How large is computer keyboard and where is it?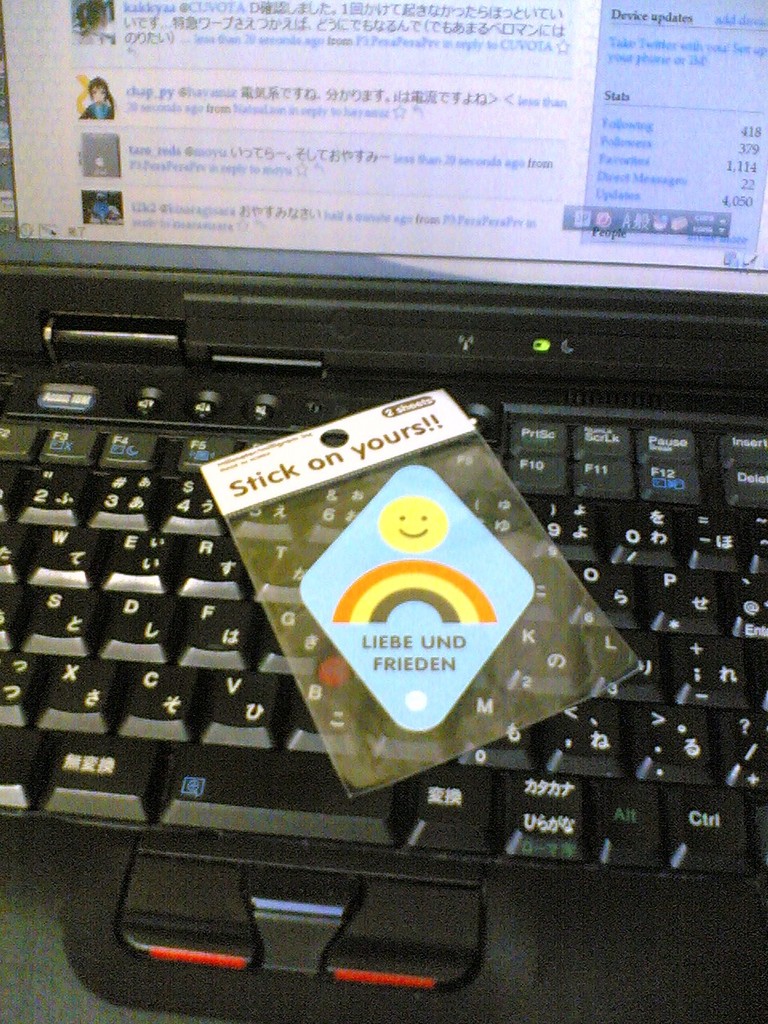
Bounding box: 0, 413, 767, 886.
